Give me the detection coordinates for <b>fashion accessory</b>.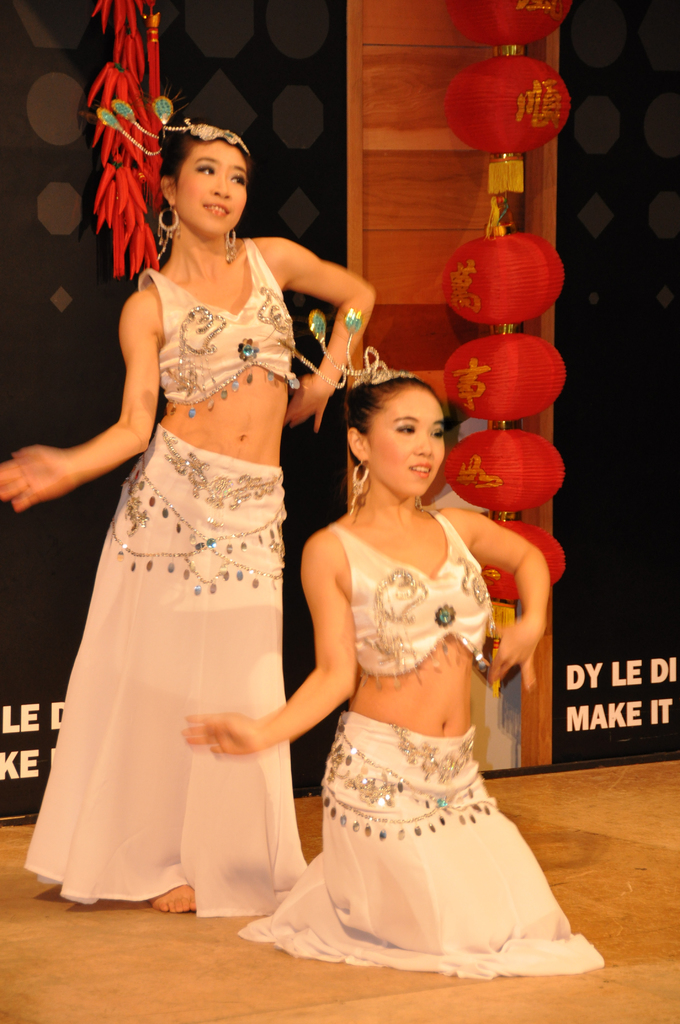
pyautogui.locateOnScreen(154, 206, 184, 264).
